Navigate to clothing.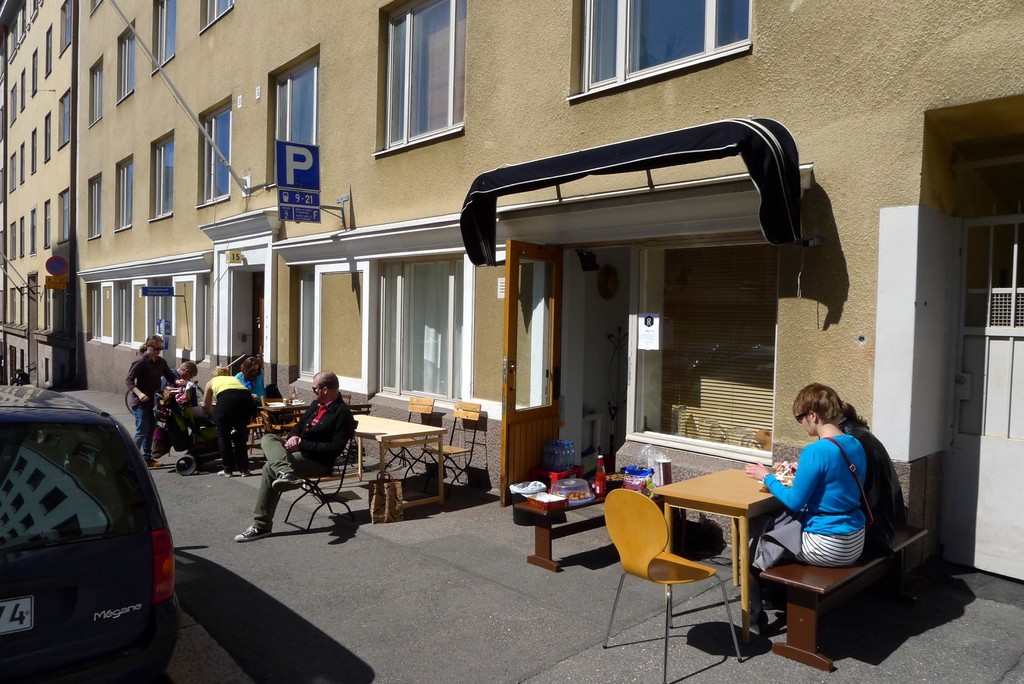
Navigation target: [852,425,900,540].
